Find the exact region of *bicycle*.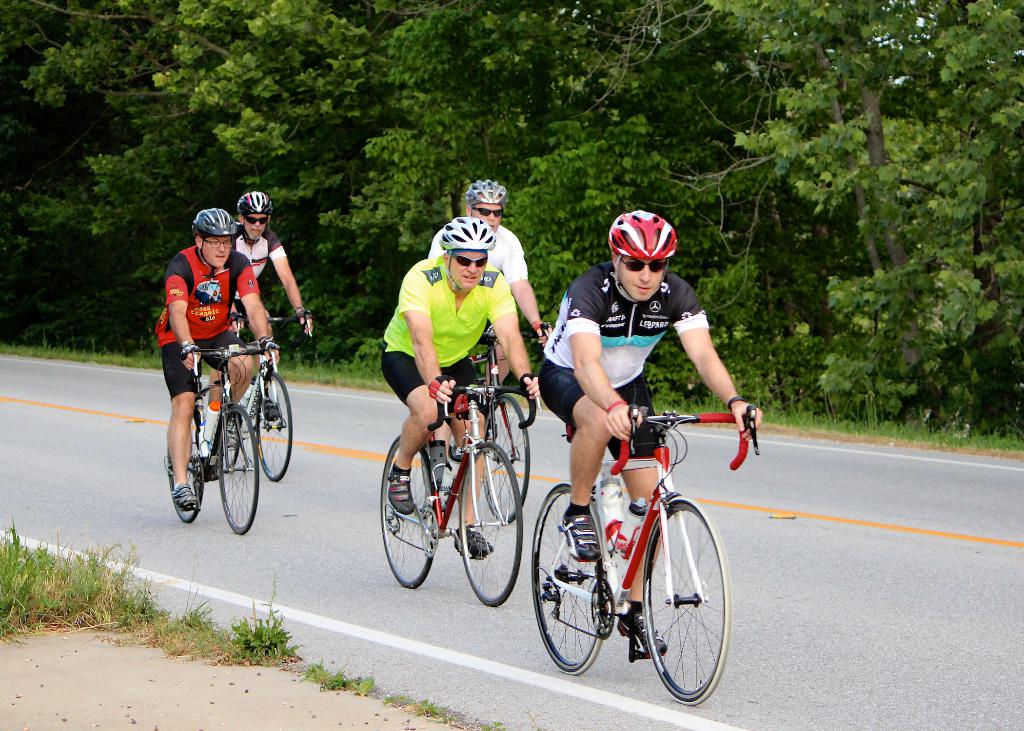
Exact region: select_region(378, 383, 536, 609).
